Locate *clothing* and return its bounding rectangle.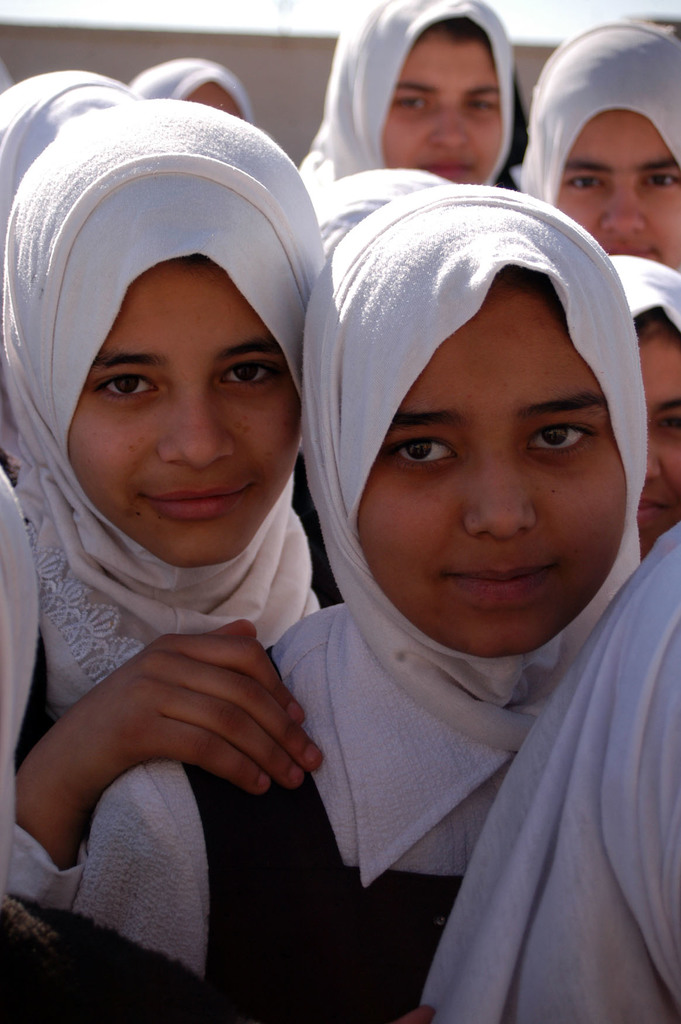
0, 99, 324, 917.
